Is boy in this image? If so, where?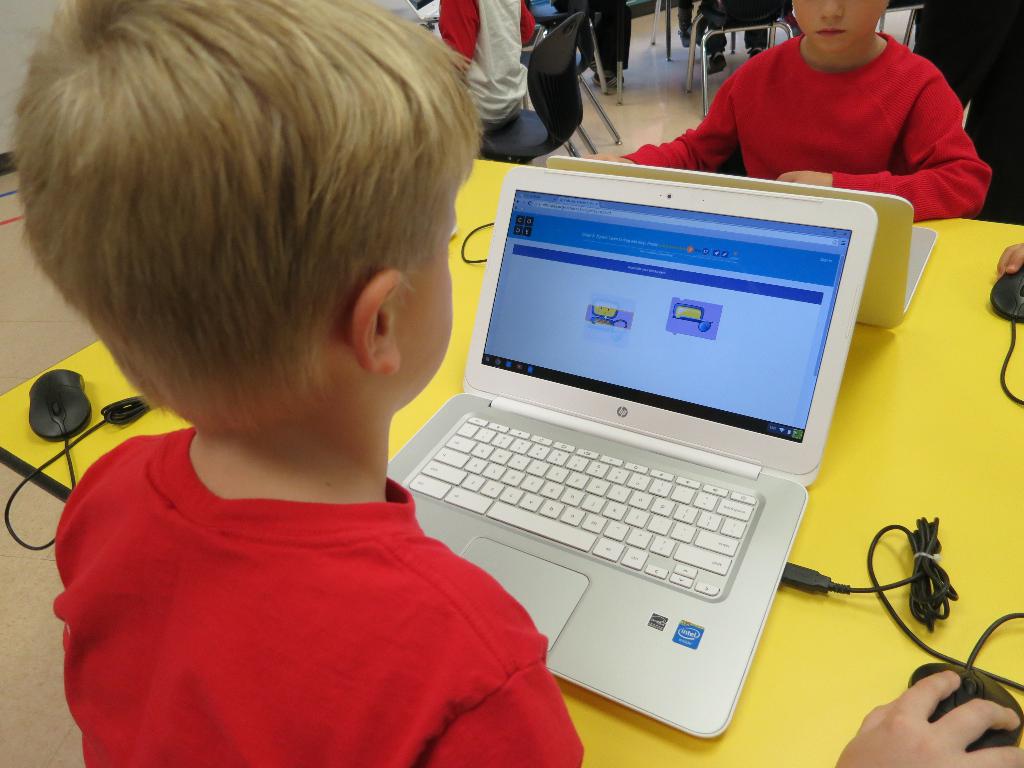
Yes, at x1=580, y1=0, x2=992, y2=223.
